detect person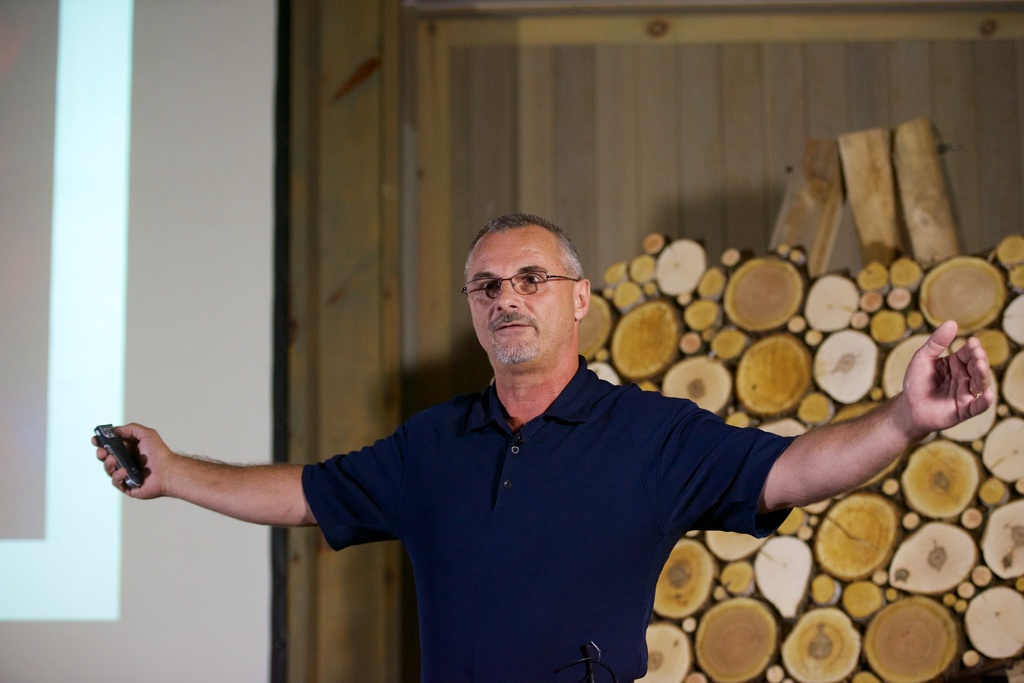
[x1=88, y1=213, x2=985, y2=682]
